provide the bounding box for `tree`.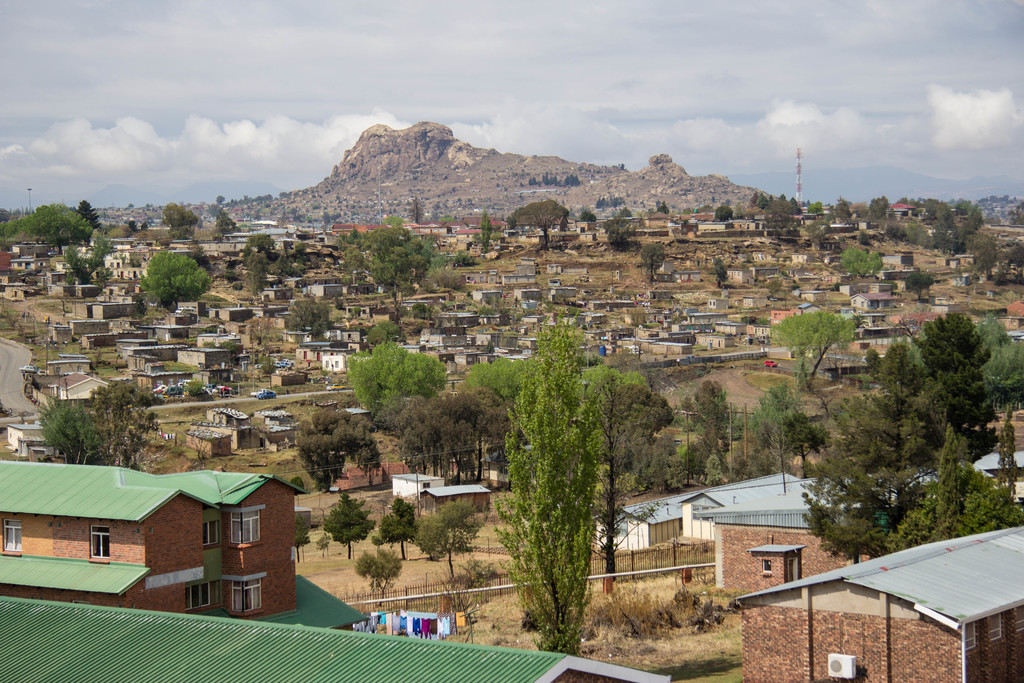
locate(412, 495, 481, 572).
